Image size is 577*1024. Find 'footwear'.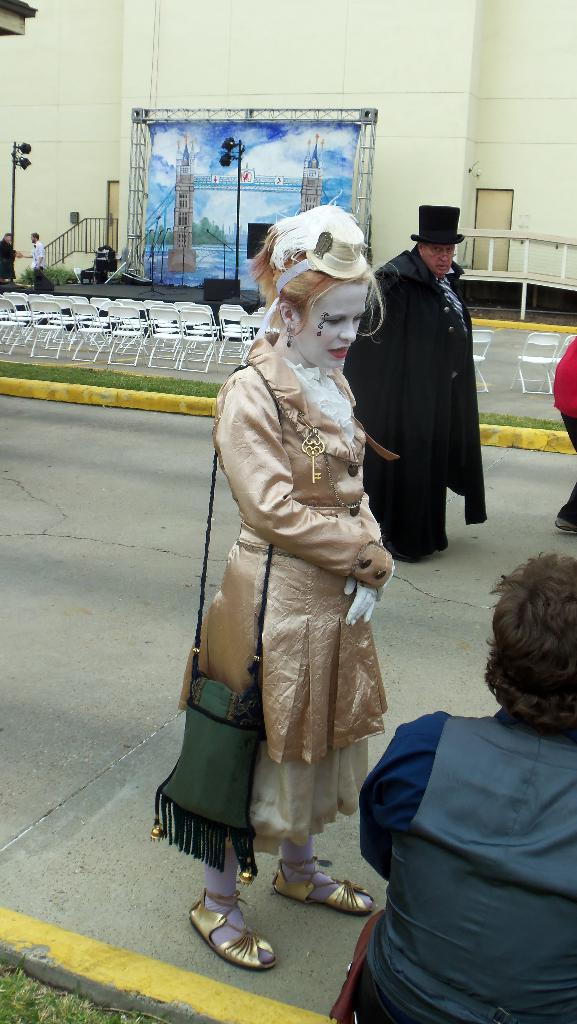
Rect(189, 902, 272, 973).
